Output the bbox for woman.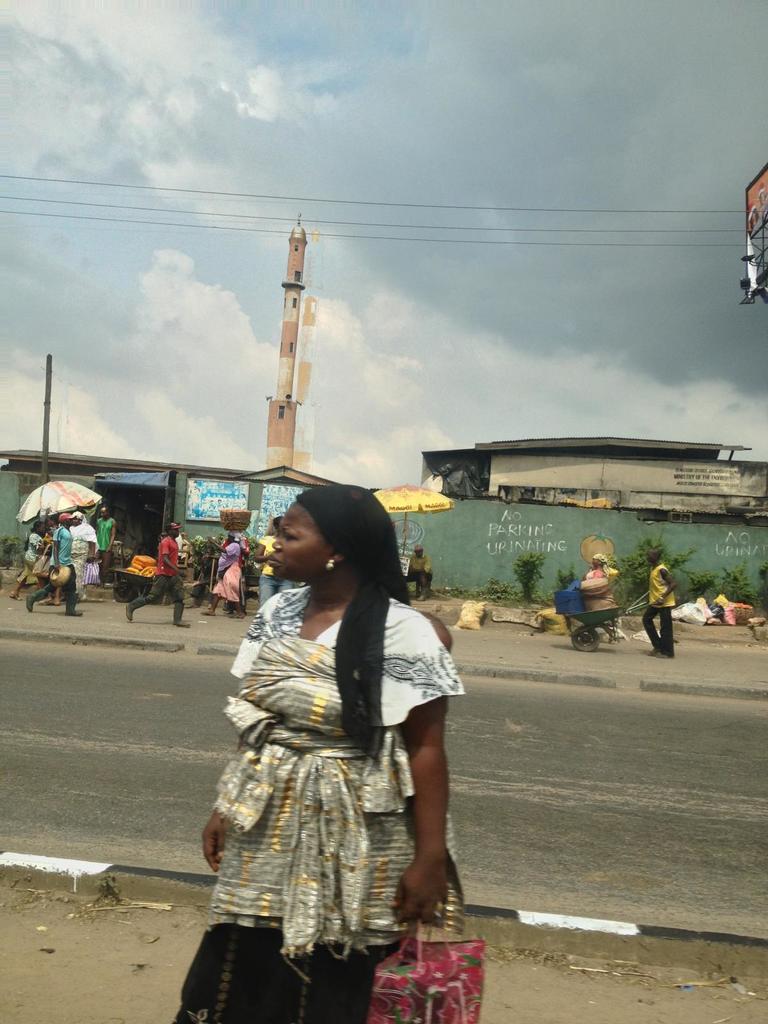
x1=196 y1=464 x2=457 y2=1004.
